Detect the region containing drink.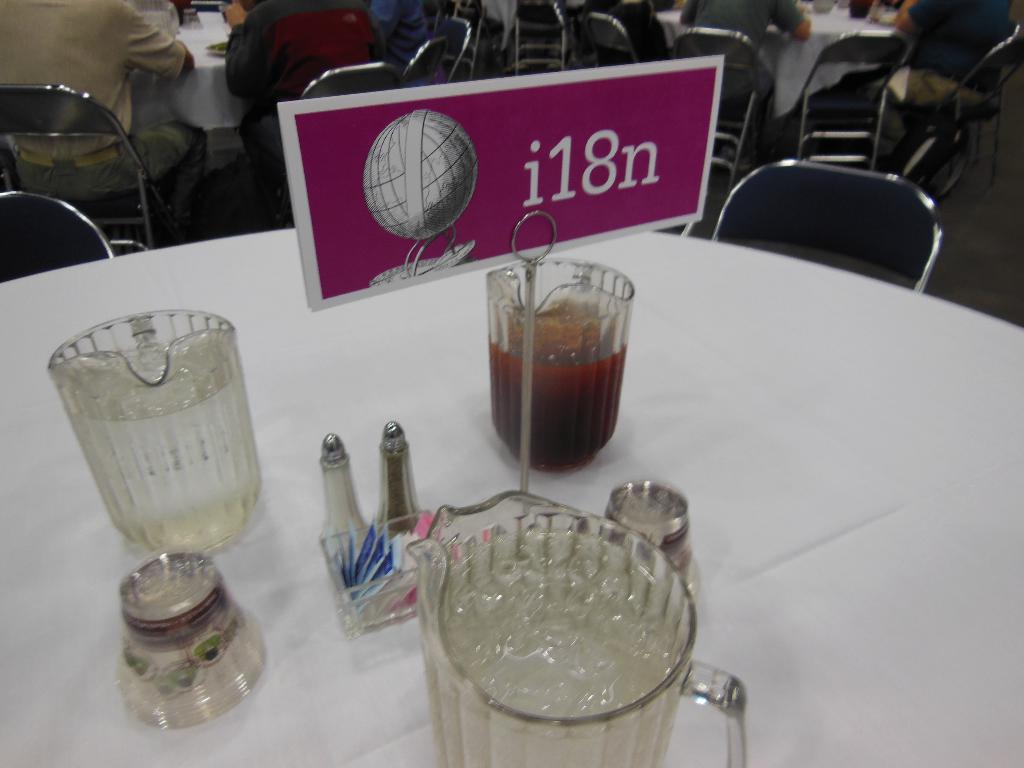
(left=49, top=338, right=262, bottom=548).
